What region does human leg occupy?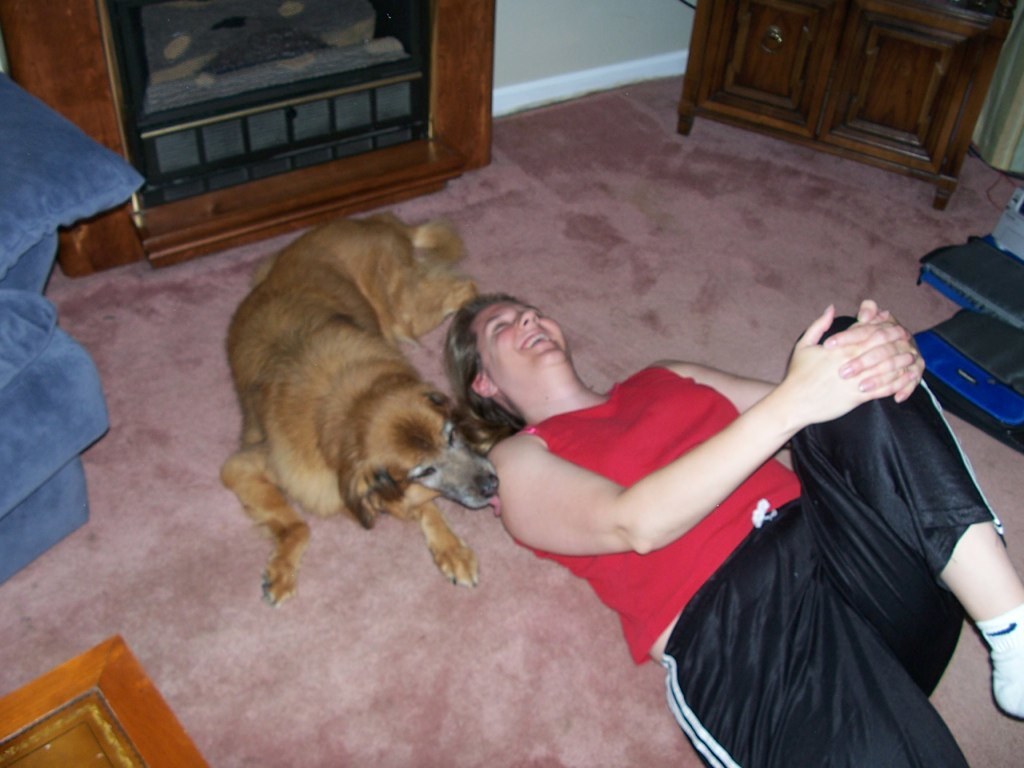
l=666, t=531, r=965, b=767.
